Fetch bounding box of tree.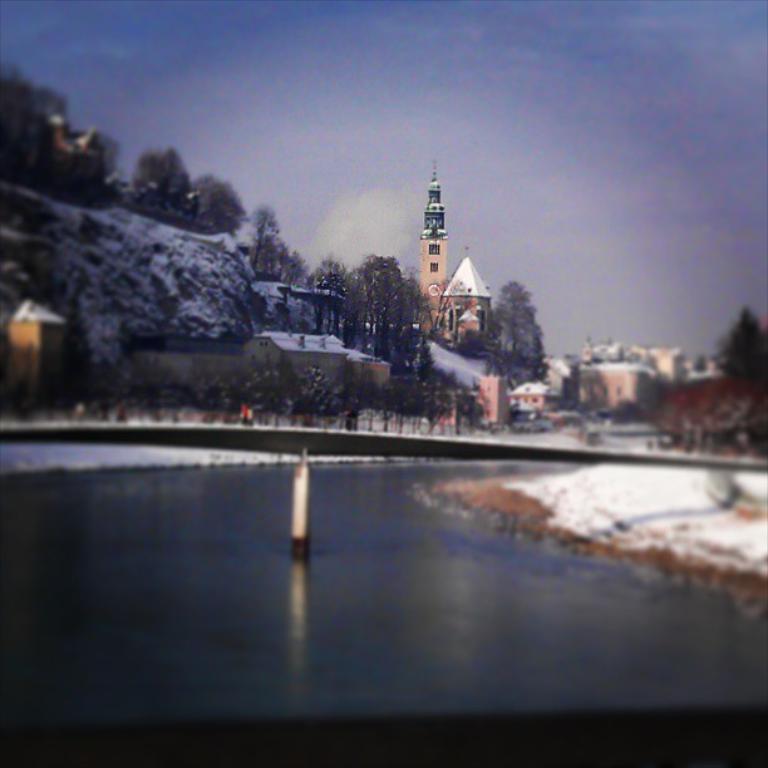
Bbox: bbox=[705, 307, 767, 389].
